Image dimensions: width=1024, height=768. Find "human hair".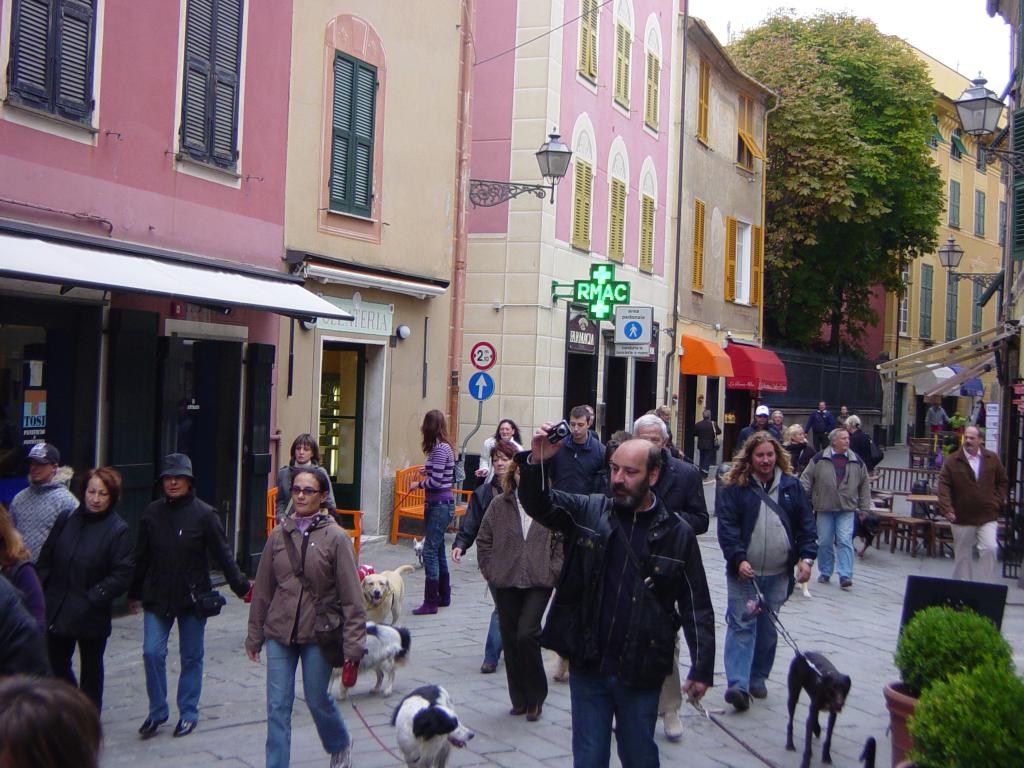
{"left": 287, "top": 431, "right": 318, "bottom": 458}.
